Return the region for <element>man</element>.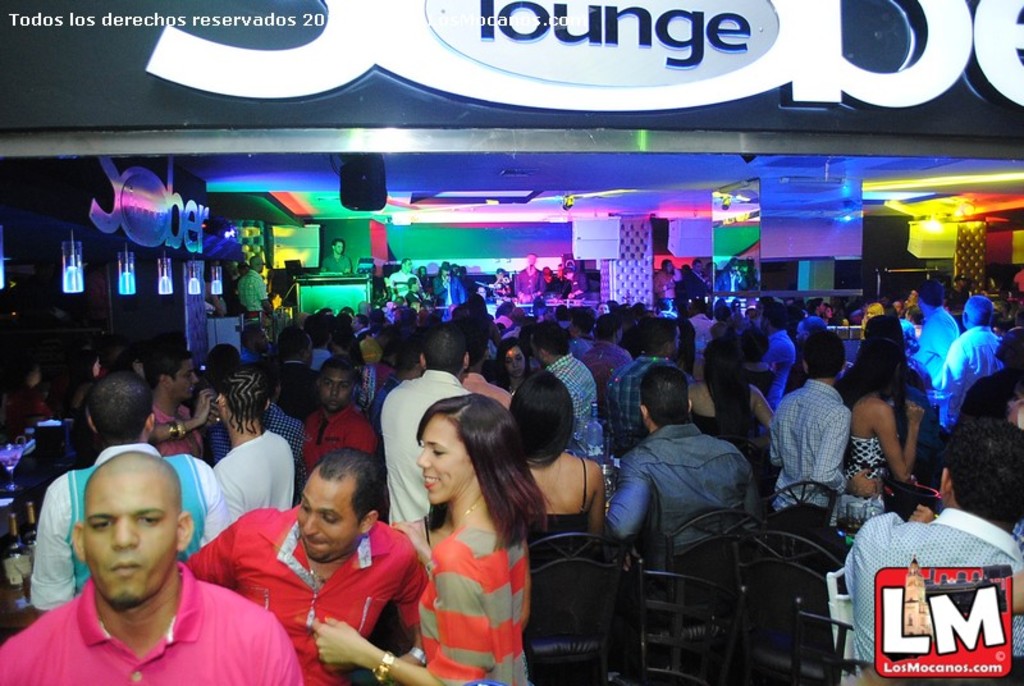
region(678, 259, 710, 314).
